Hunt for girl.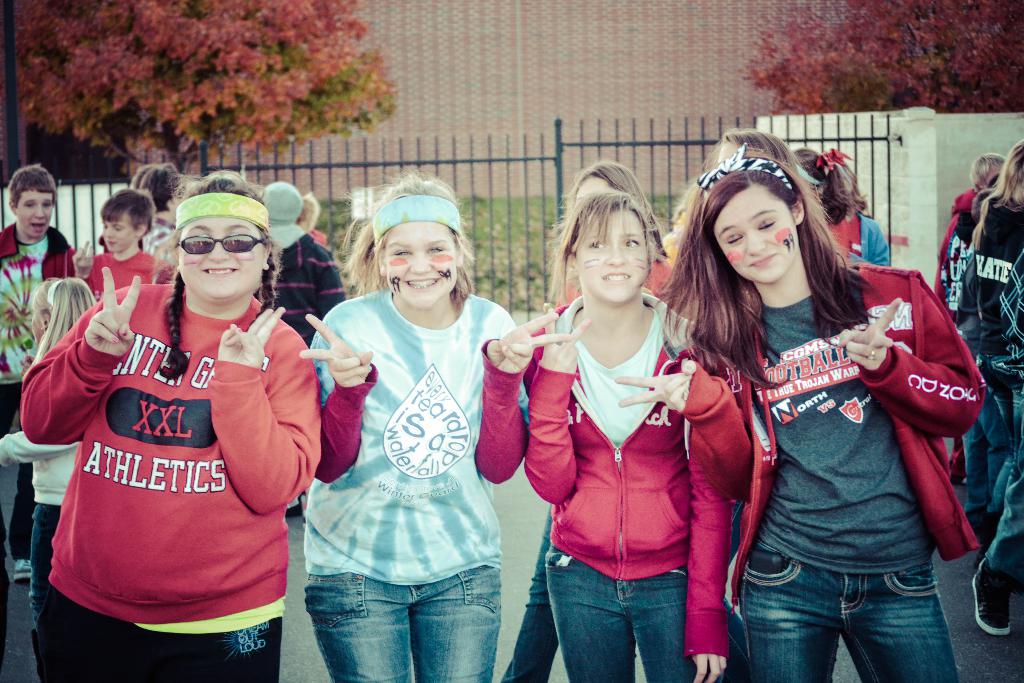
Hunted down at [x1=22, y1=172, x2=320, y2=681].
